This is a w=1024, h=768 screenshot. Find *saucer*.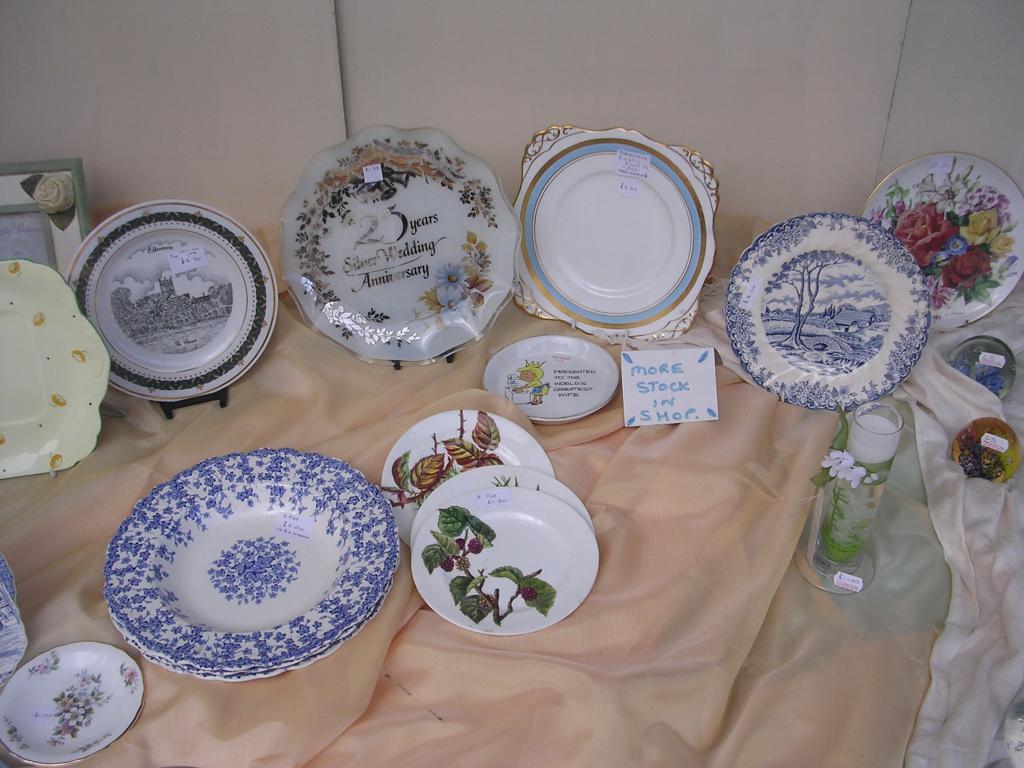
Bounding box: pyautogui.locateOnScreen(413, 463, 594, 535).
